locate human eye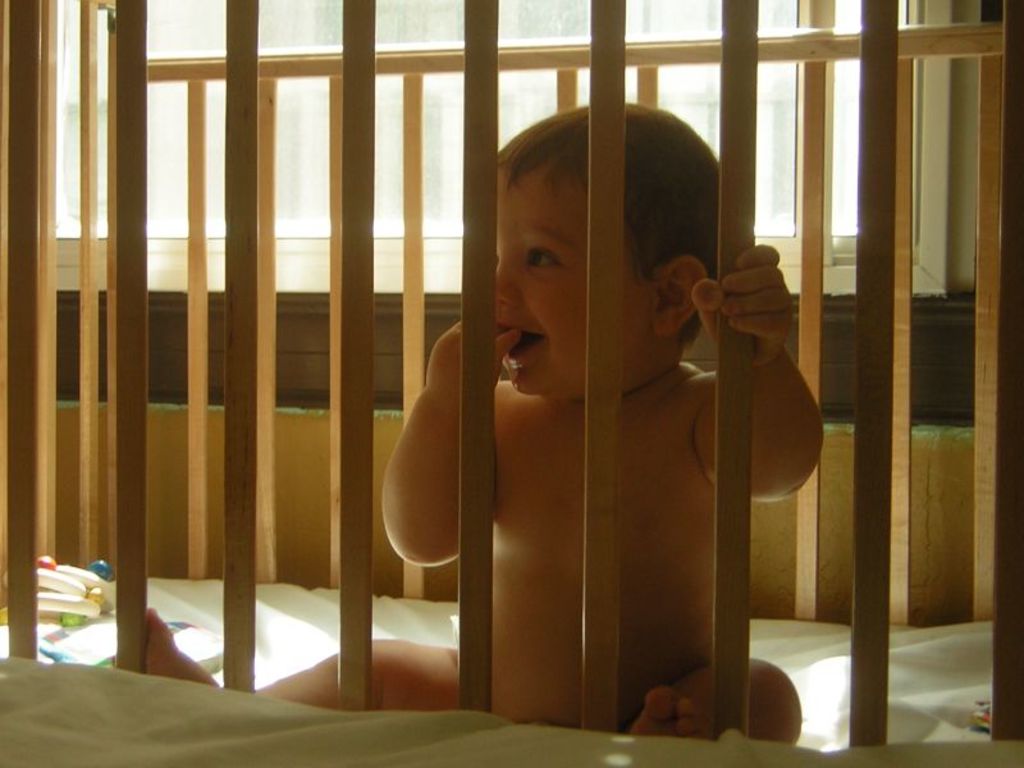
525 242 566 275
